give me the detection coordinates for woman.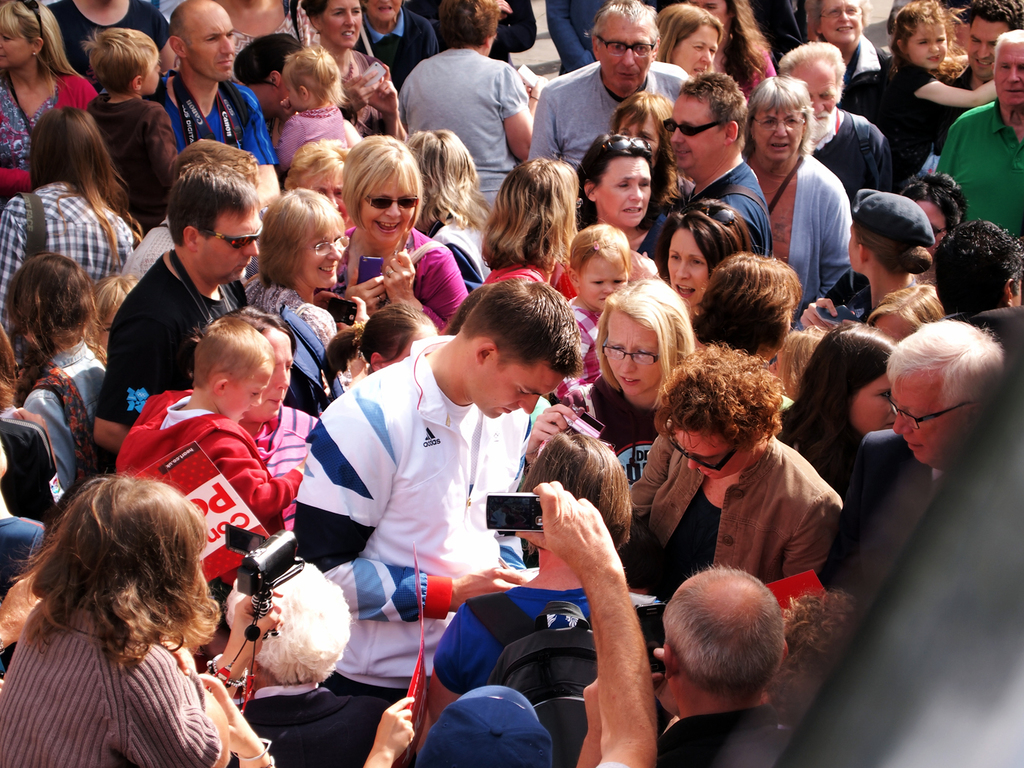
box(552, 274, 703, 481).
